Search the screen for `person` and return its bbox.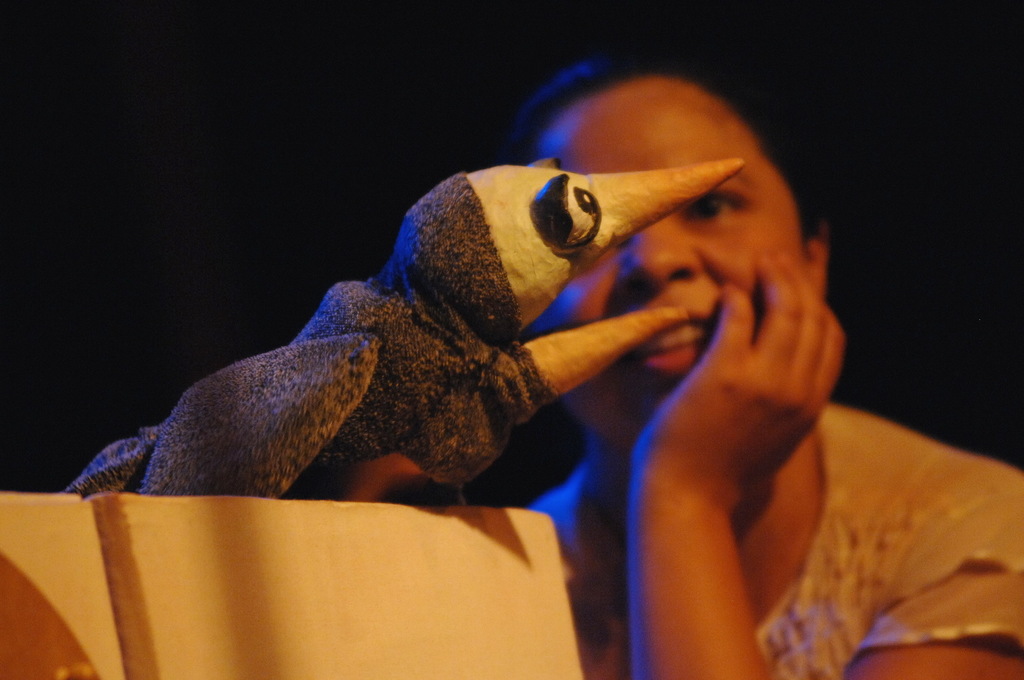
Found: Rect(513, 60, 1023, 679).
